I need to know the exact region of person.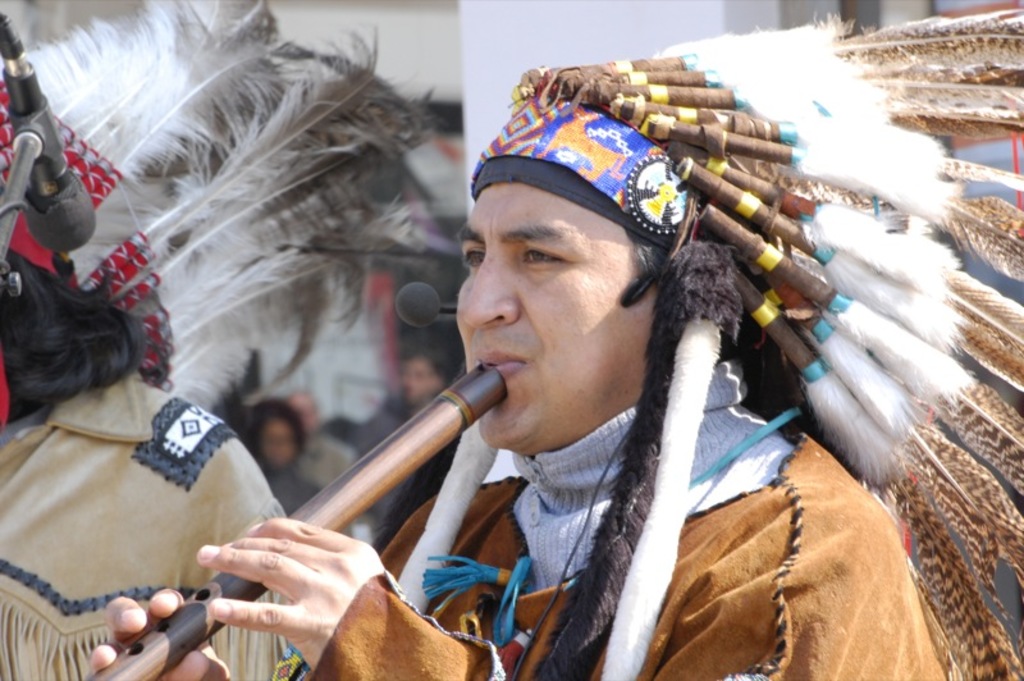
Region: (0,228,303,678).
